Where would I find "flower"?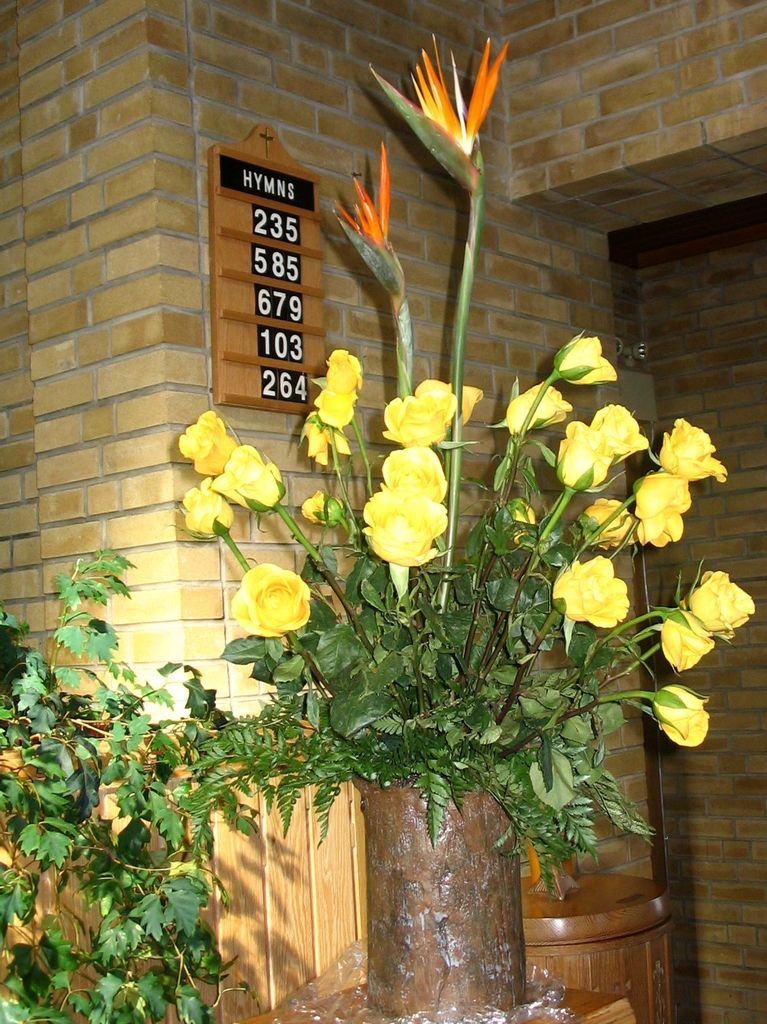
At <bbox>587, 403, 651, 469</bbox>.
